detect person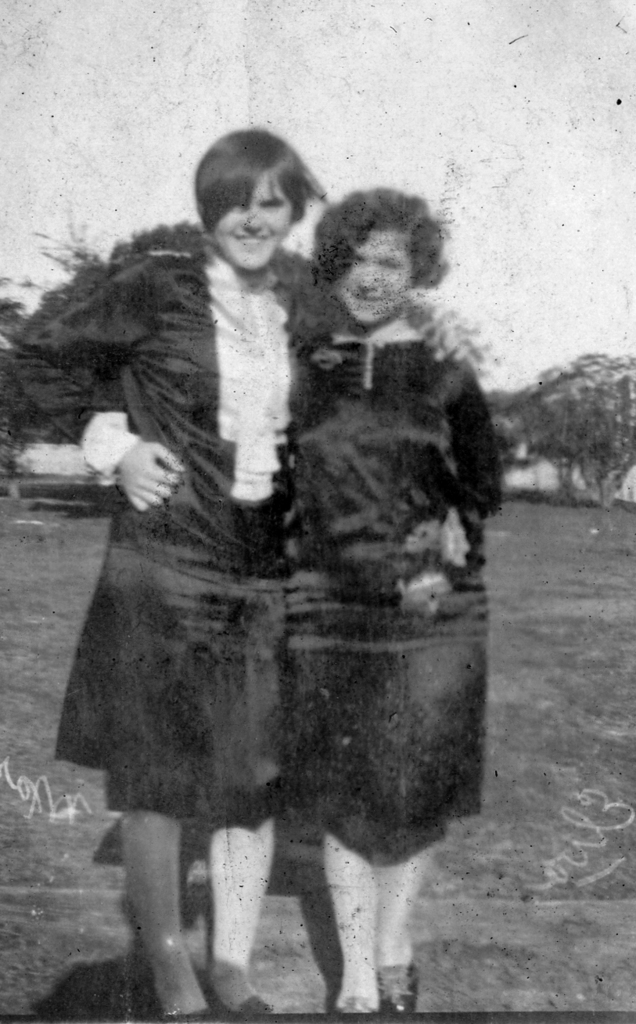
<bbox>6, 148, 354, 1022</bbox>
